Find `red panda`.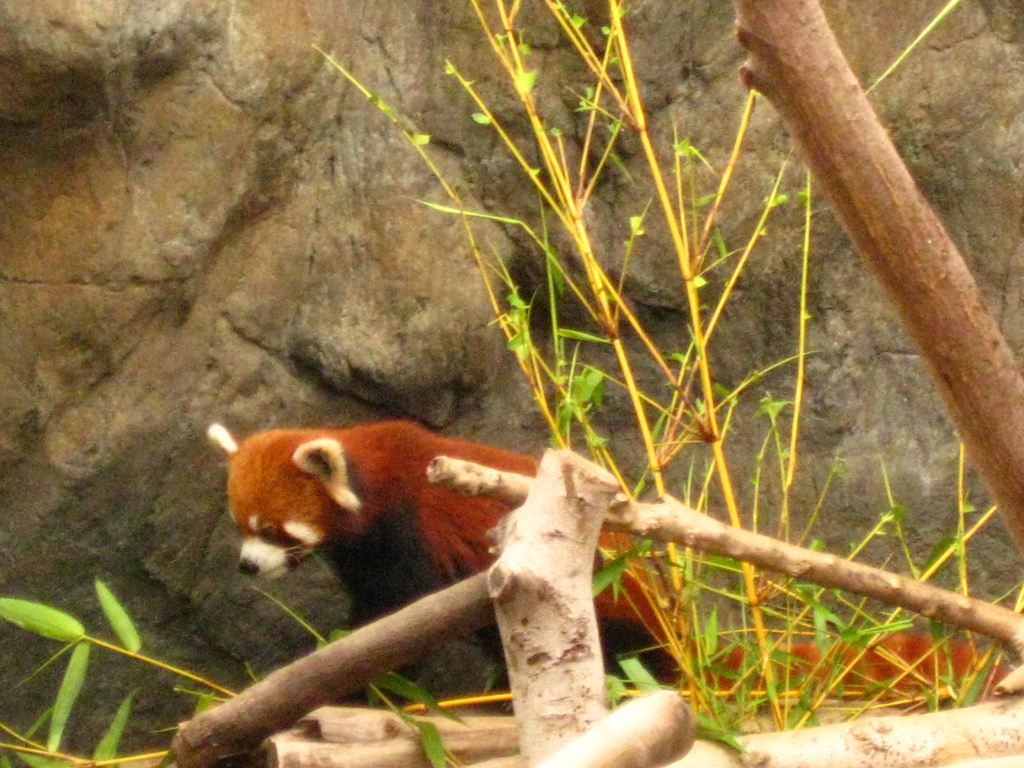
BBox(205, 421, 1023, 716).
